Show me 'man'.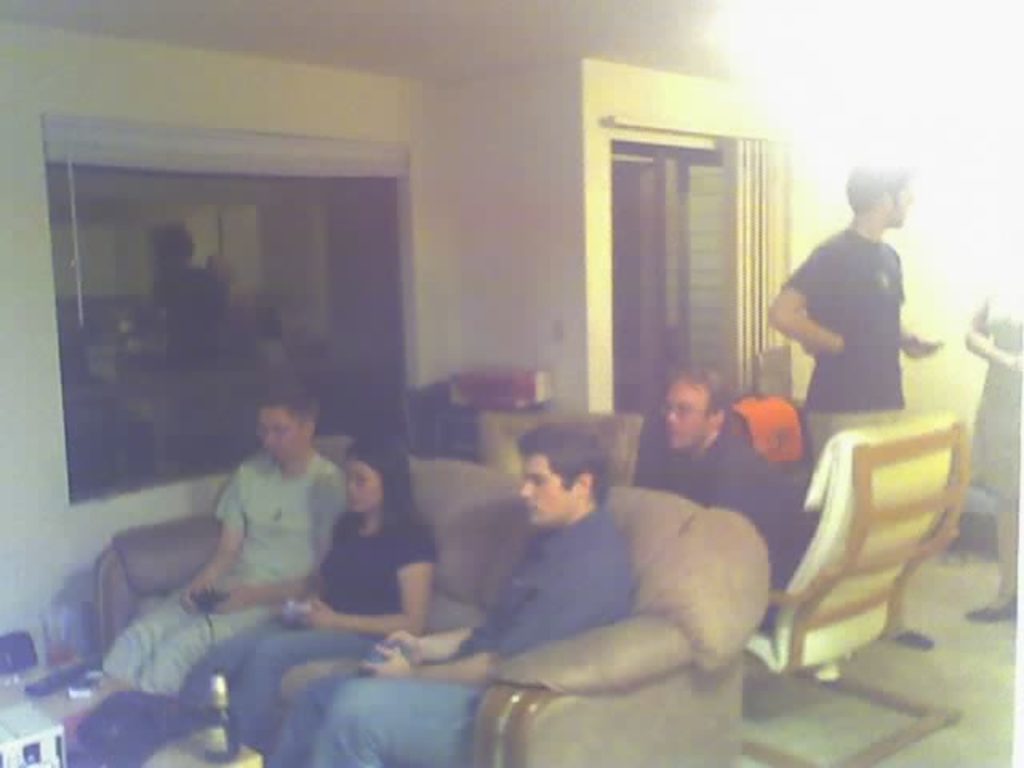
'man' is here: 770 149 931 419.
